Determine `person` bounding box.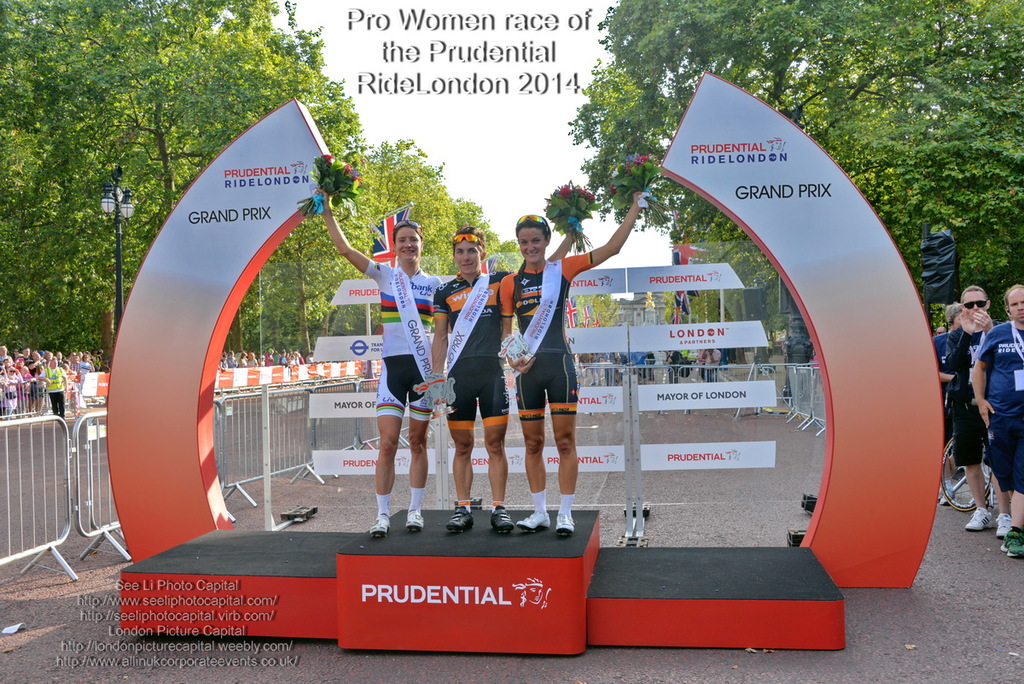
Determined: x1=345, y1=193, x2=444, y2=548.
